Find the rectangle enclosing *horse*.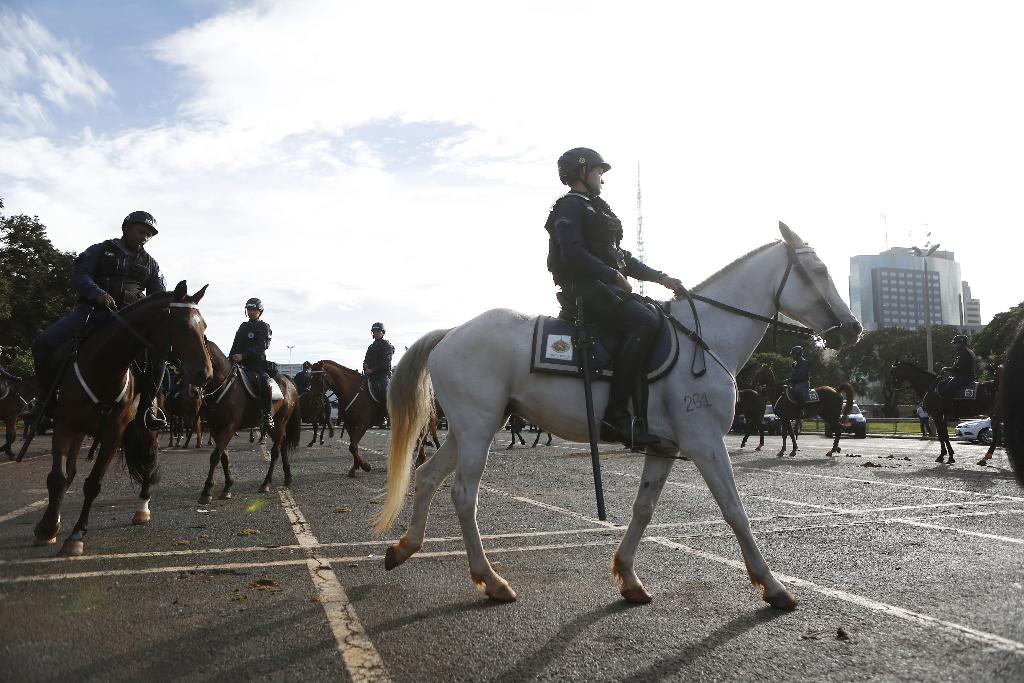
box(734, 388, 769, 450).
